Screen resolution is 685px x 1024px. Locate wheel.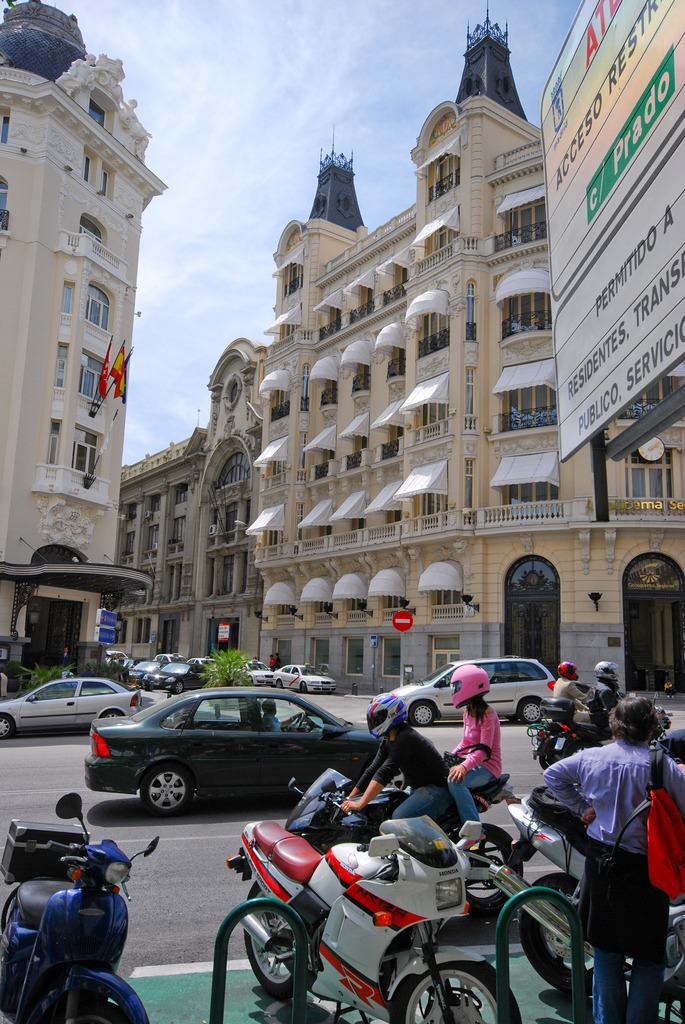
pyautogui.locateOnScreen(301, 684, 308, 691).
